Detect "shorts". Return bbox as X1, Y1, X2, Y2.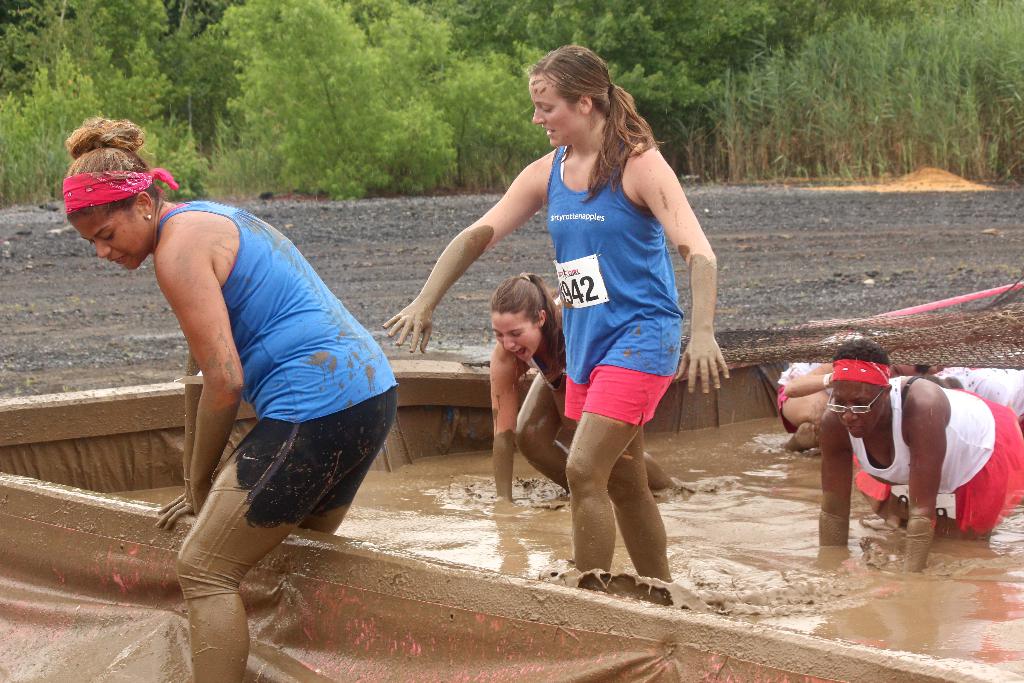
948, 387, 1023, 531.
